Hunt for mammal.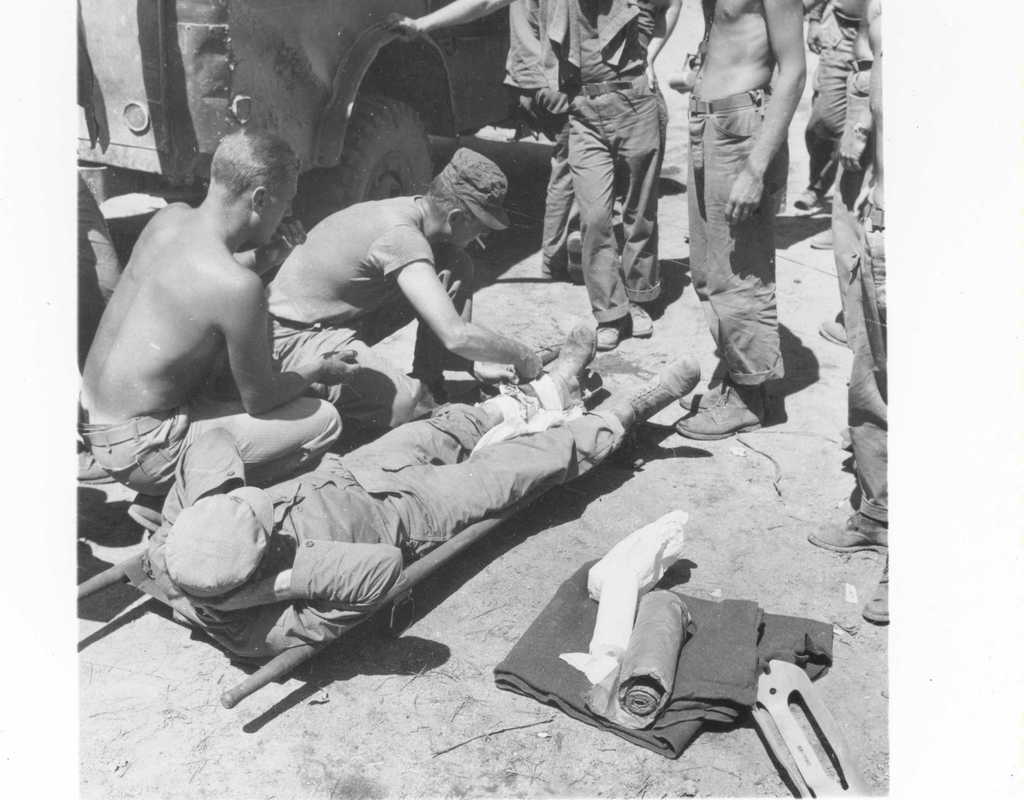
Hunted down at pyautogui.locateOnScreen(139, 338, 693, 671).
